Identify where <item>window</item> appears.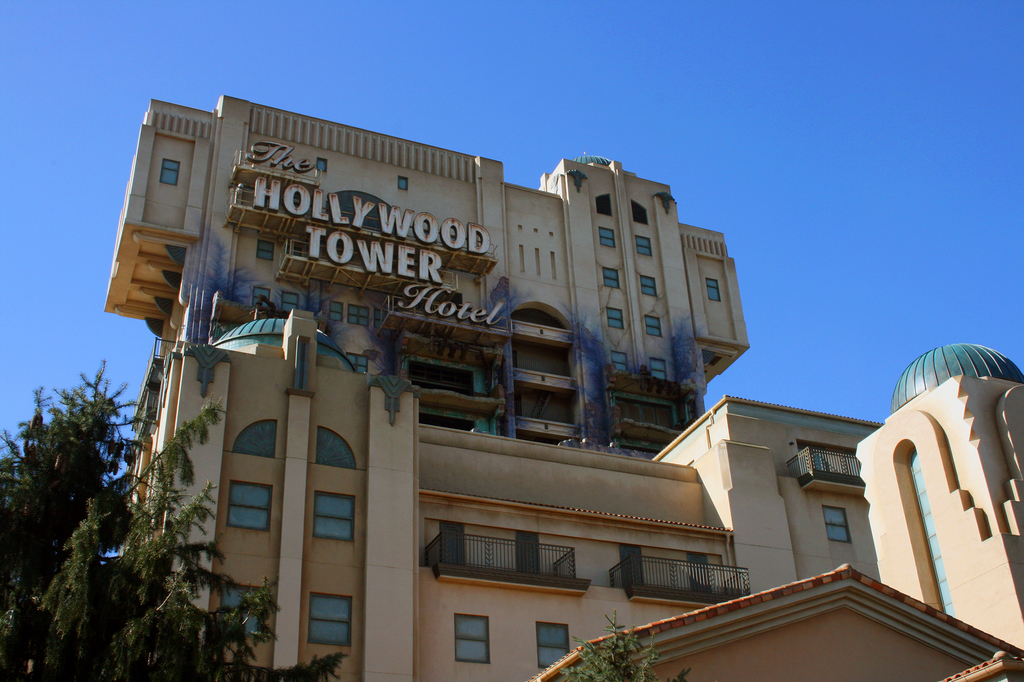
Appears at (left=458, top=614, right=490, bottom=660).
